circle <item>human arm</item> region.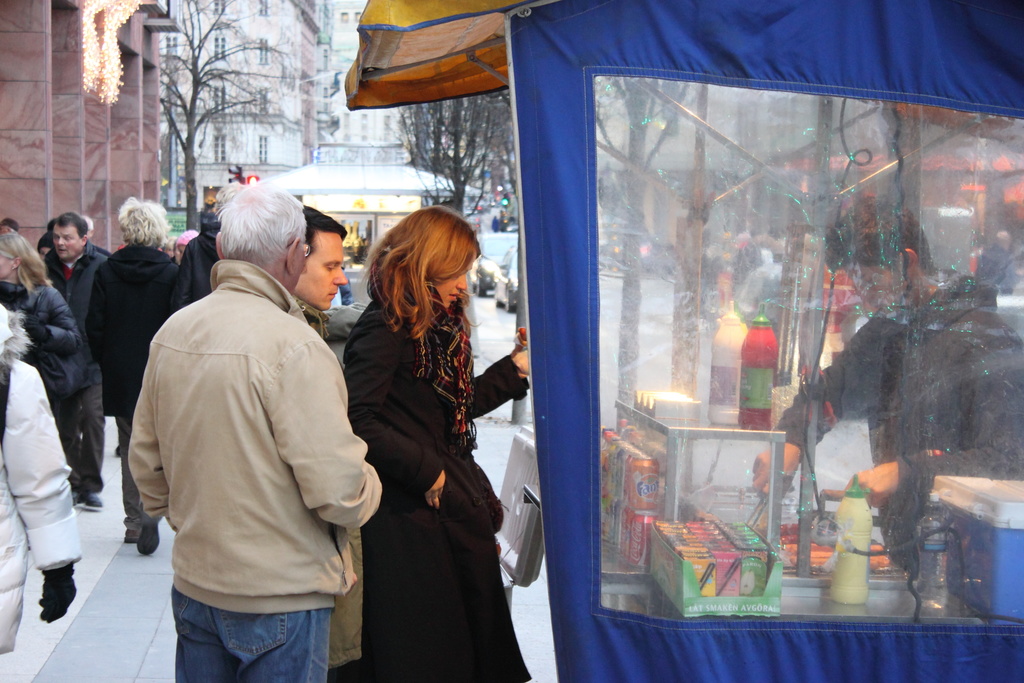
Region: BBox(750, 331, 868, 497).
